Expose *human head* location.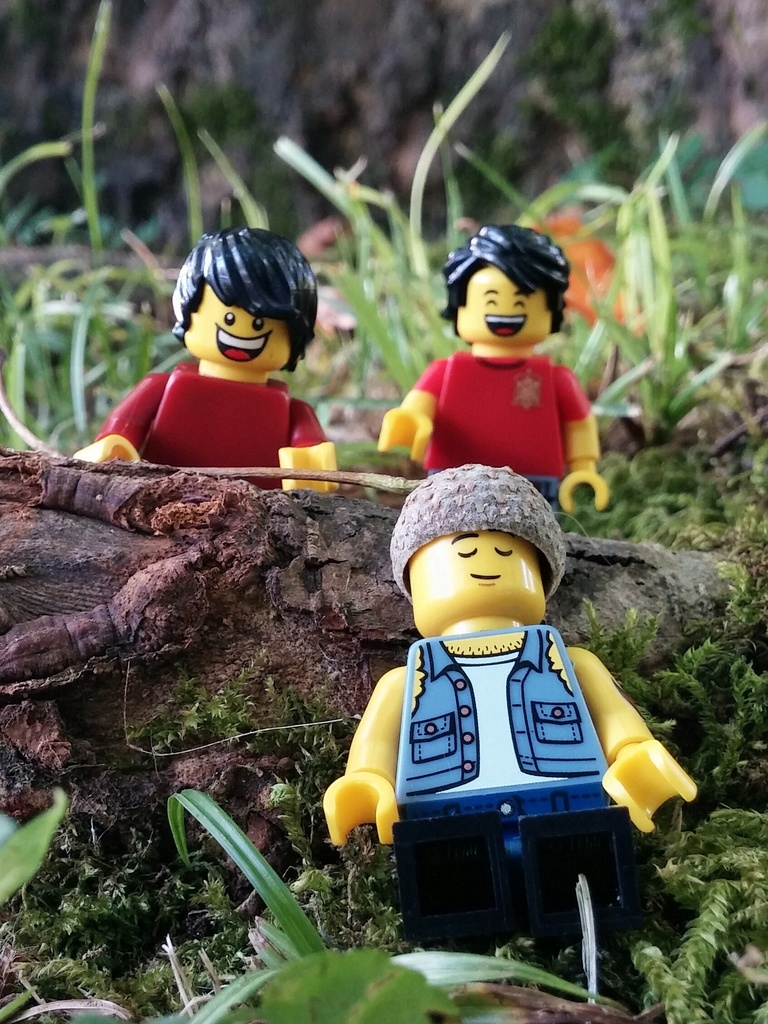
Exposed at Rect(166, 225, 319, 366).
